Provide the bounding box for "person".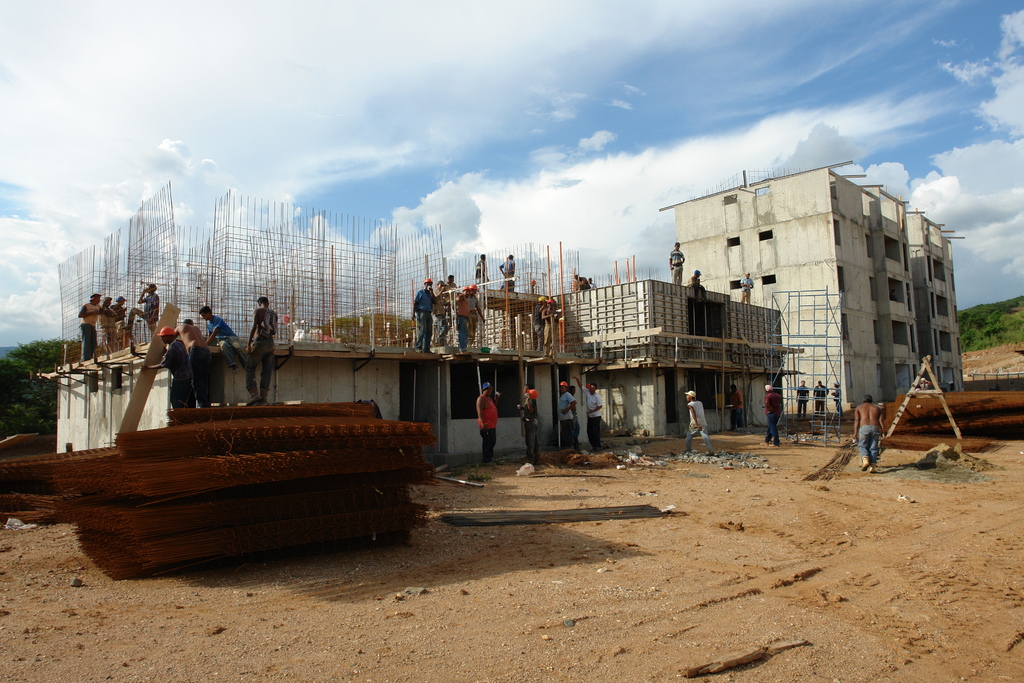
728 383 748 434.
